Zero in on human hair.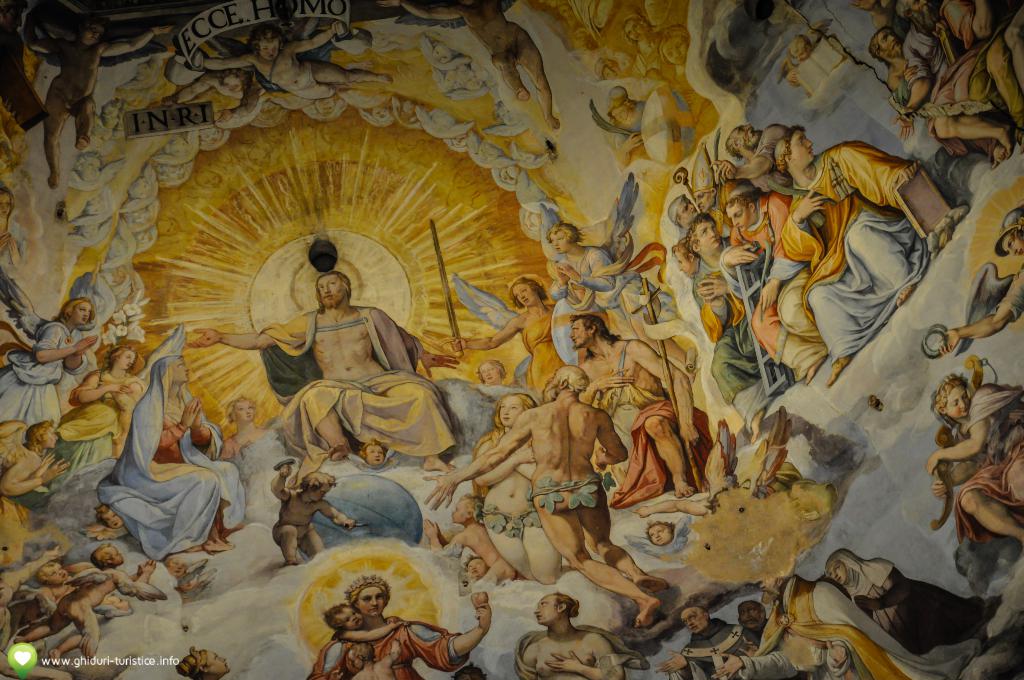
Zeroed in: l=474, t=360, r=508, b=380.
